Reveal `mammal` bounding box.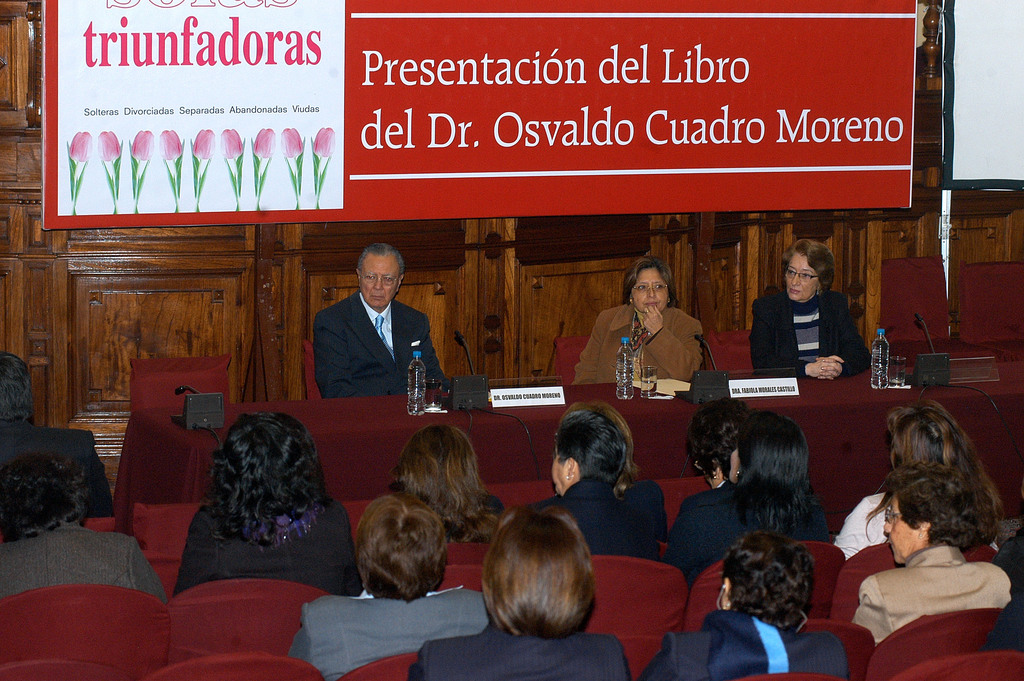
Revealed: [x1=636, y1=527, x2=851, y2=680].
